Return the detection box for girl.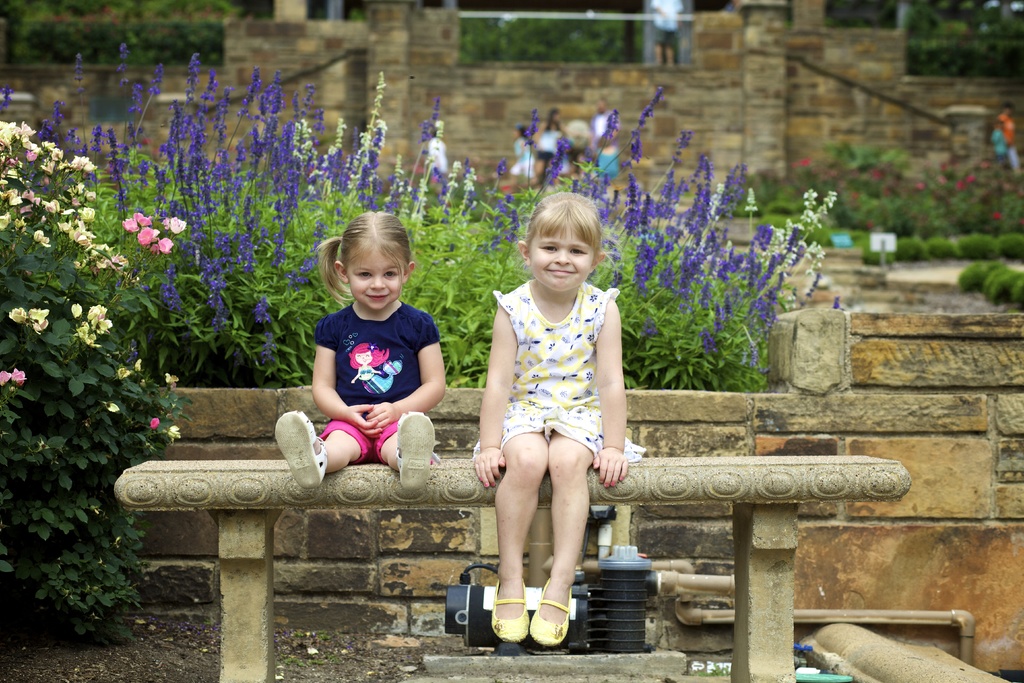
crop(474, 187, 625, 650).
